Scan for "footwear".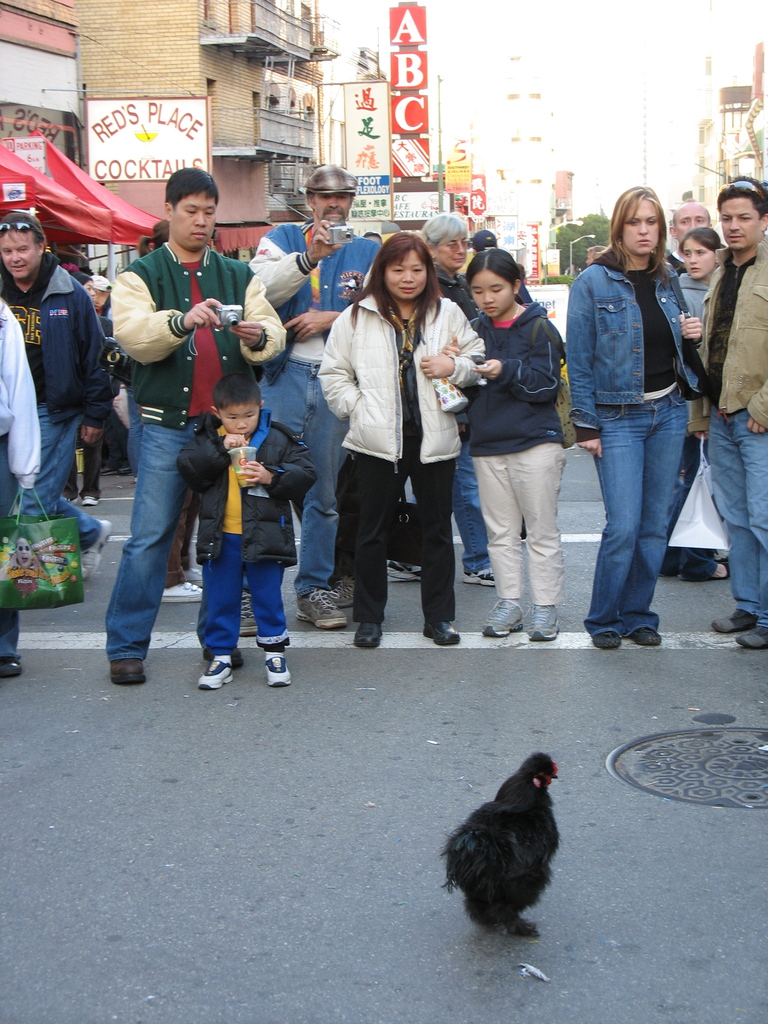
Scan result: rect(632, 625, 663, 646).
